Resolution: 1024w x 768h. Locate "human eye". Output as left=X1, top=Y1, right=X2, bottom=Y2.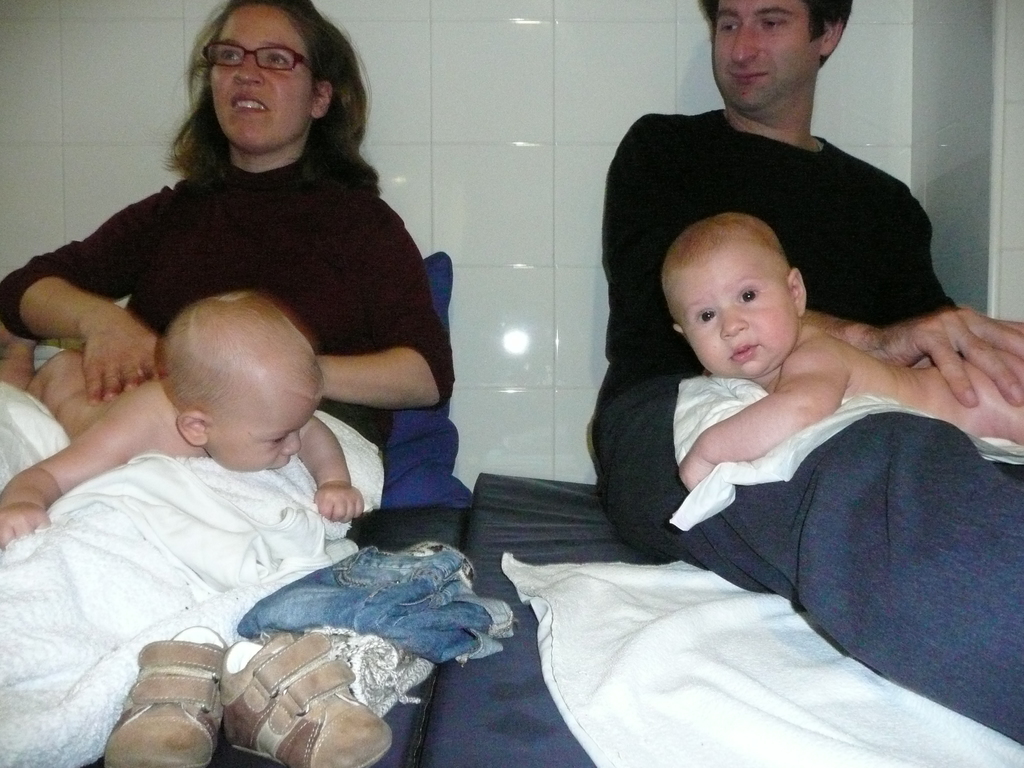
left=266, top=47, right=294, bottom=71.
